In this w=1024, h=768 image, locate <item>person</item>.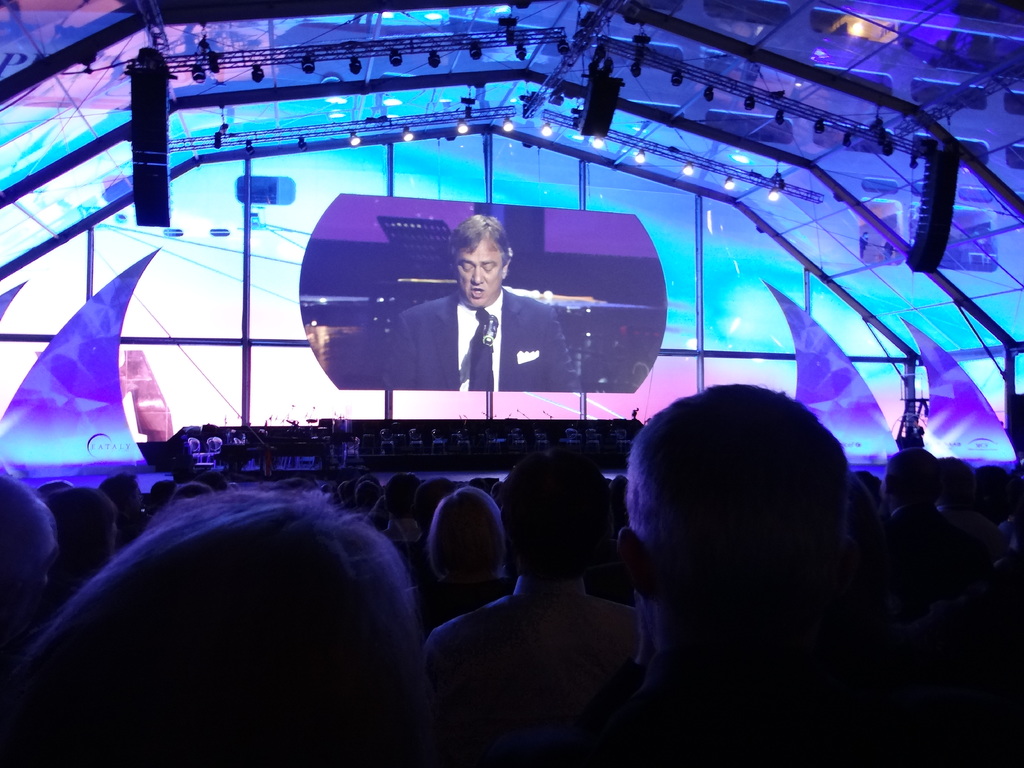
Bounding box: box(845, 449, 951, 590).
